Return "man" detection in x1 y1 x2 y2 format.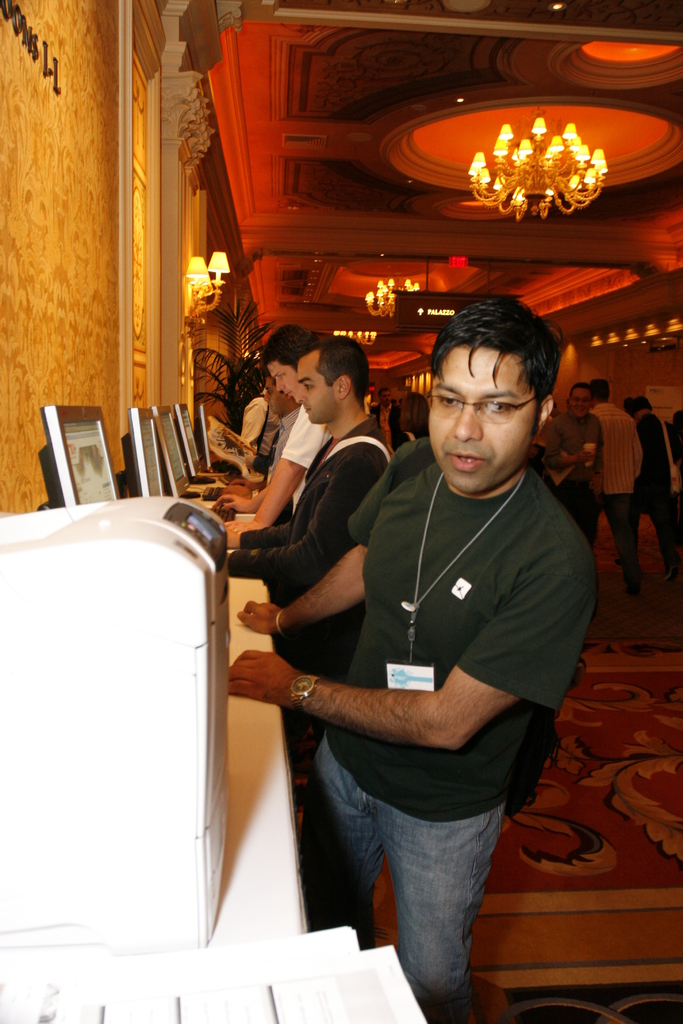
620 397 682 584.
